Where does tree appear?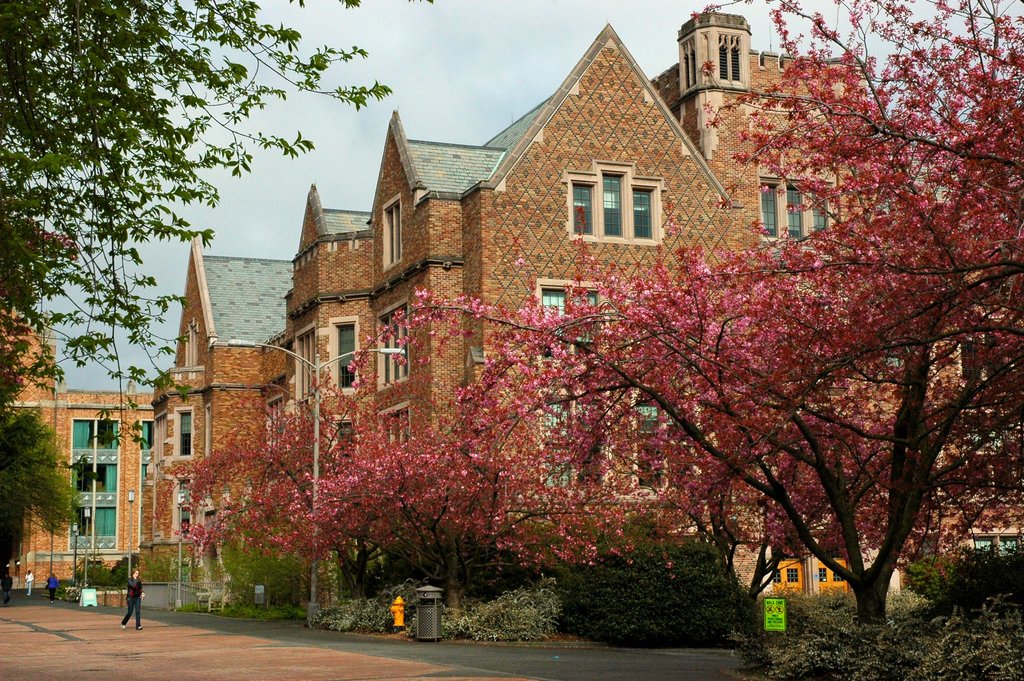
Appears at box=[0, 398, 88, 543].
